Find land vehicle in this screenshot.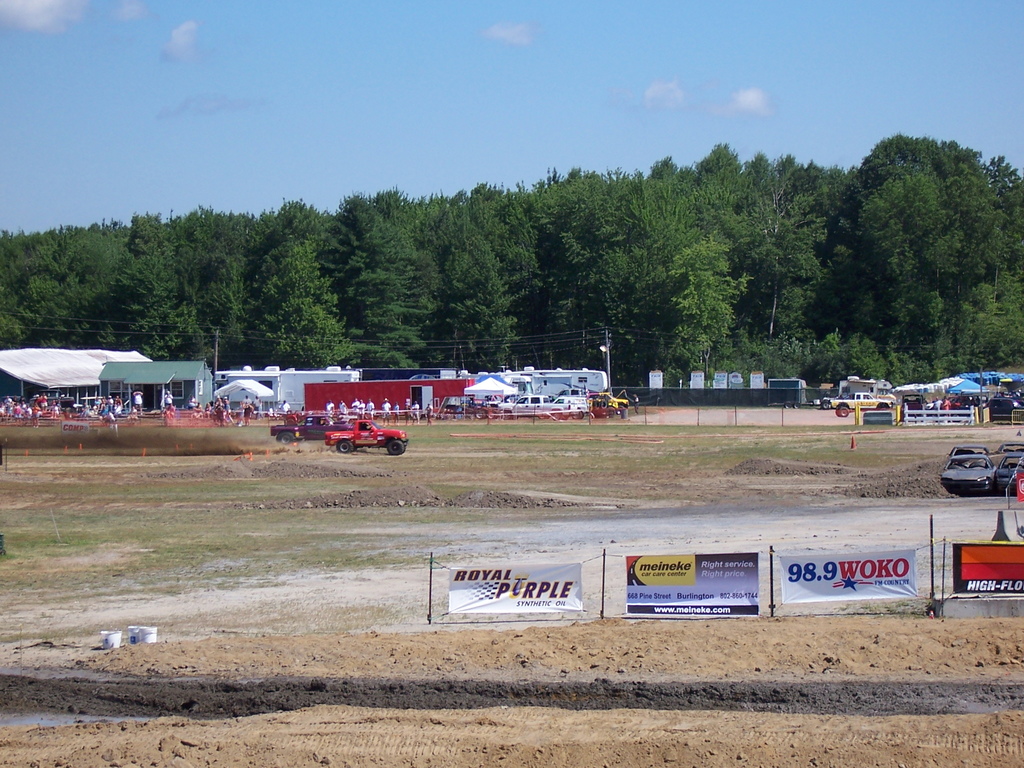
The bounding box for land vehicle is l=995, t=452, r=1023, b=495.
